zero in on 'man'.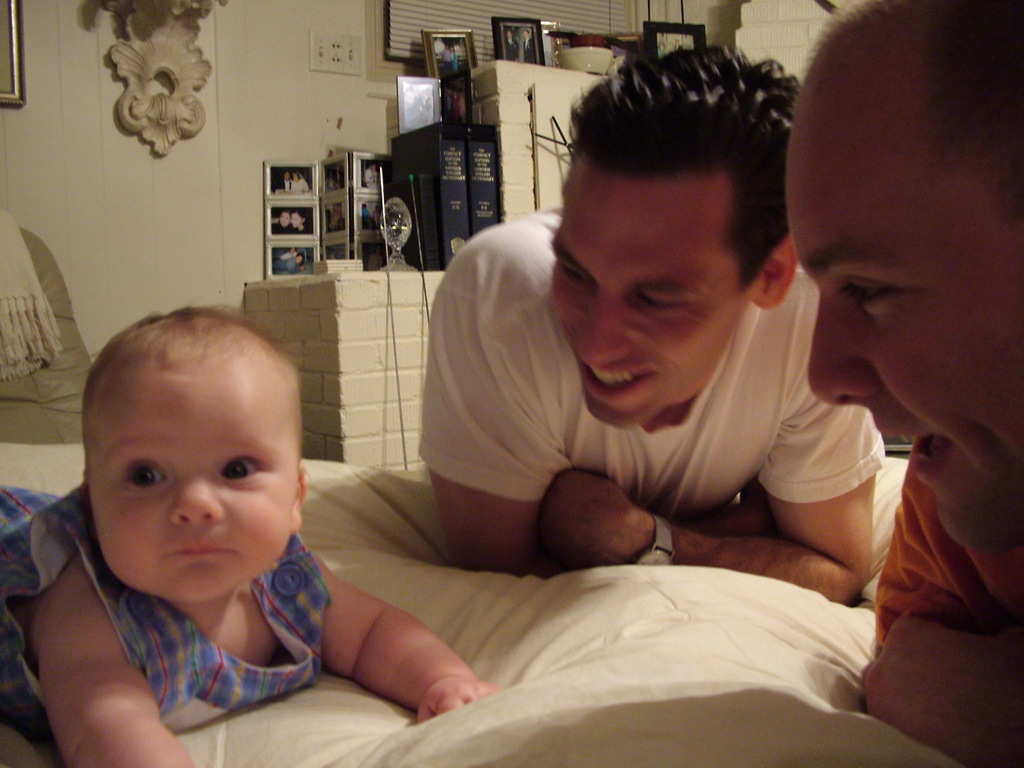
Zeroed in: Rect(782, 0, 1023, 767).
